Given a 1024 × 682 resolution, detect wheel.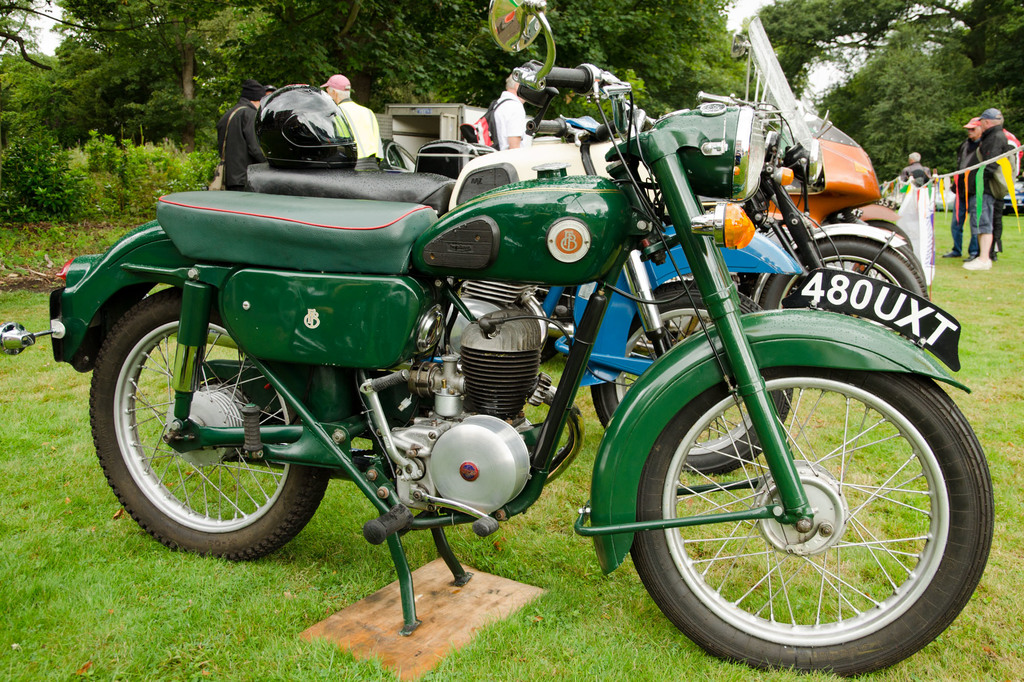
<box>593,278,796,470</box>.
